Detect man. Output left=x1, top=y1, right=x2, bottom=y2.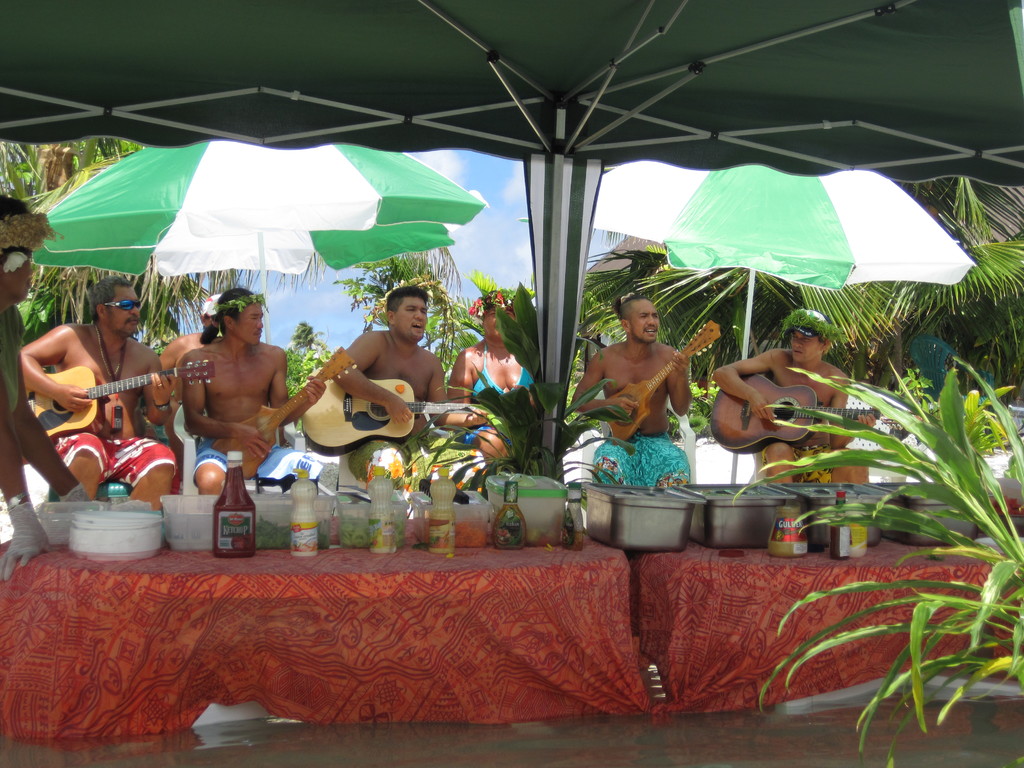
left=18, top=288, right=178, bottom=525.
